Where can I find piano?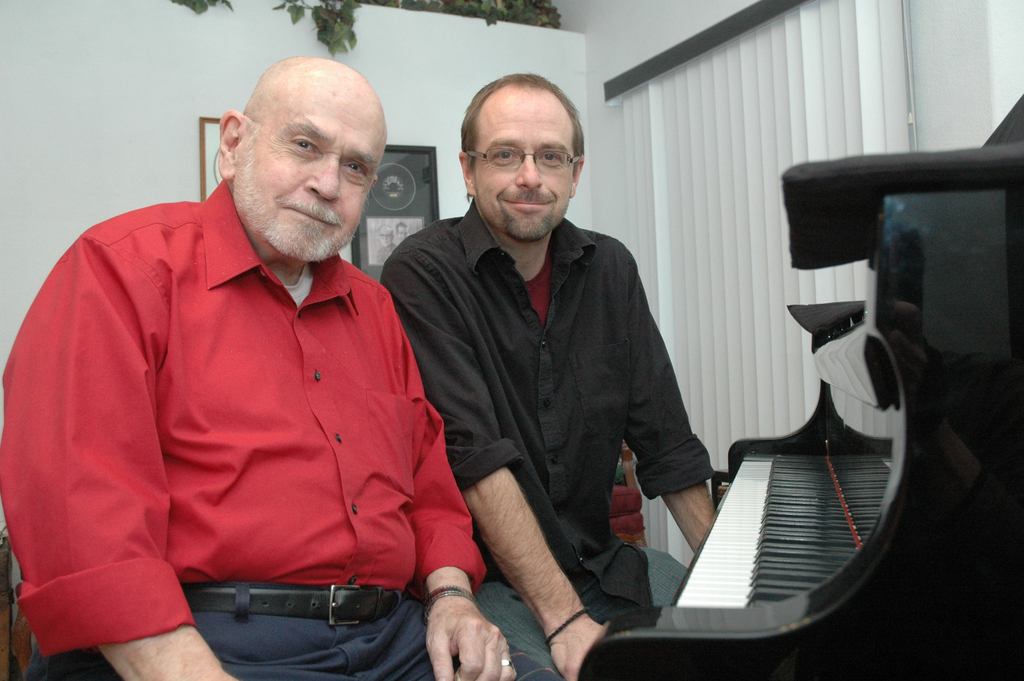
You can find it at left=570, top=110, right=1023, bottom=680.
